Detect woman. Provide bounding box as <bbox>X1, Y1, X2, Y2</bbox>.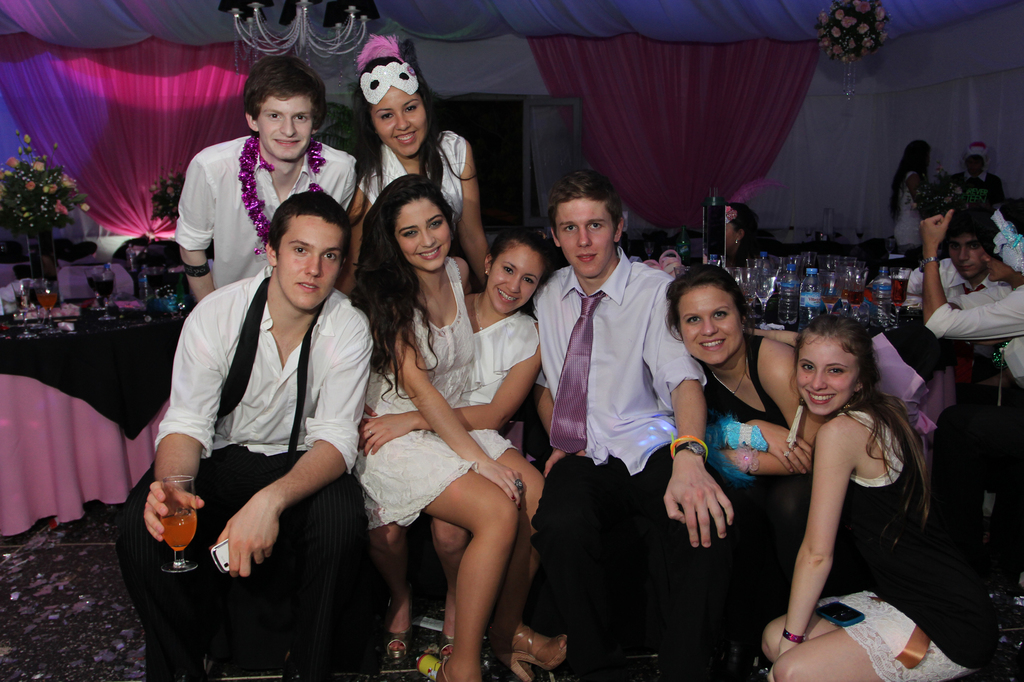
<bbox>663, 210, 783, 269</bbox>.
